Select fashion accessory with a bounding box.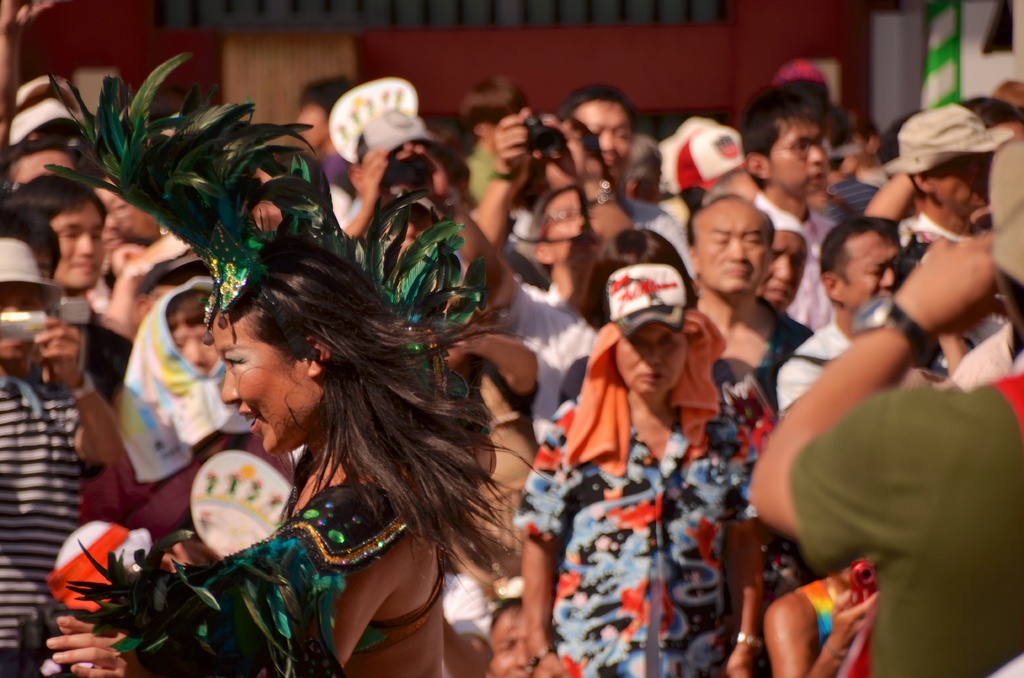
left=850, top=291, right=950, bottom=364.
